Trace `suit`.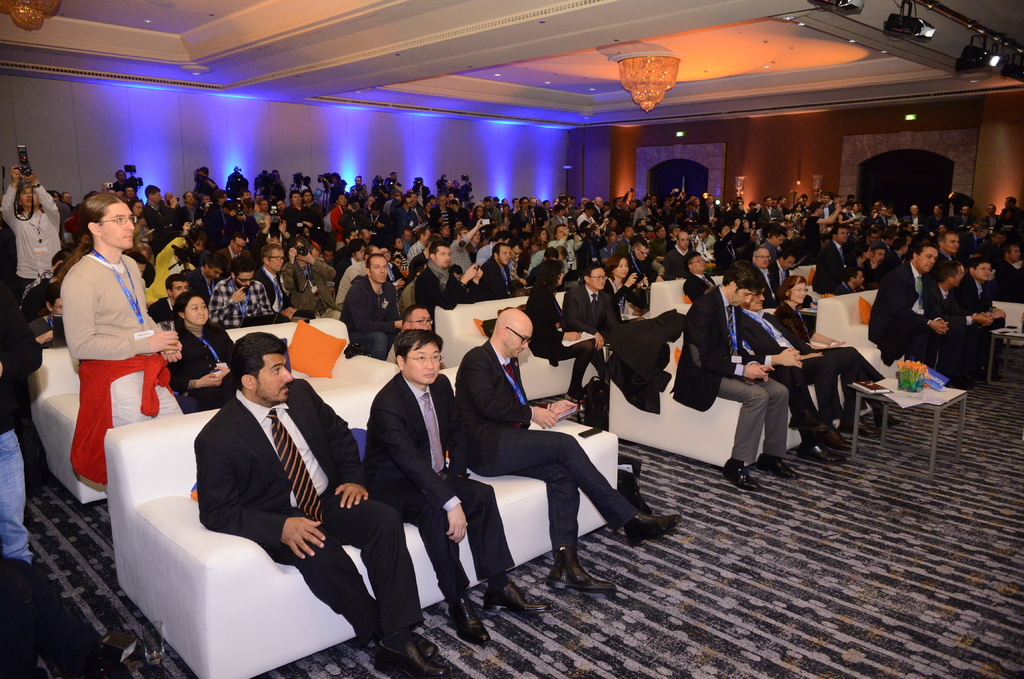
Traced to x1=735 y1=304 x2=845 y2=427.
